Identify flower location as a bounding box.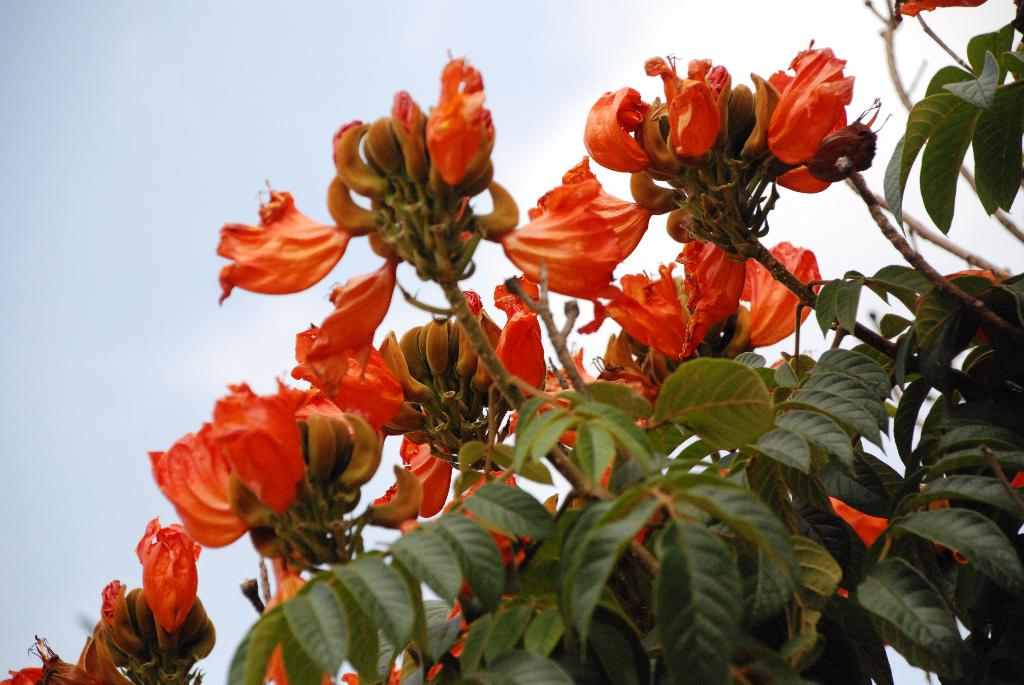
Rect(0, 633, 131, 684).
